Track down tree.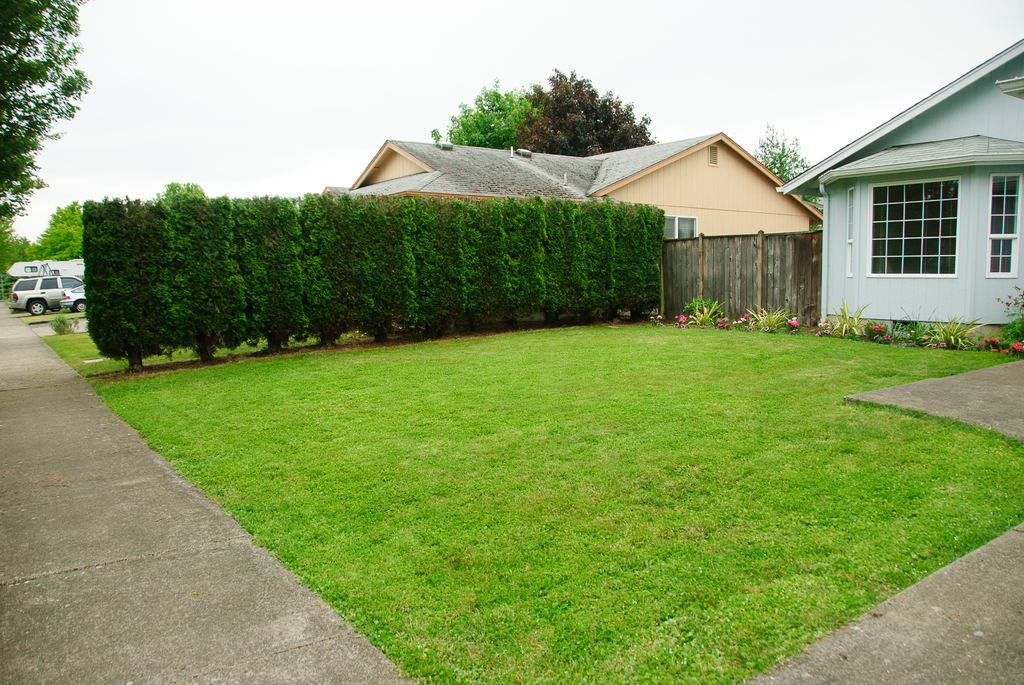
Tracked to bbox=[433, 67, 659, 157].
